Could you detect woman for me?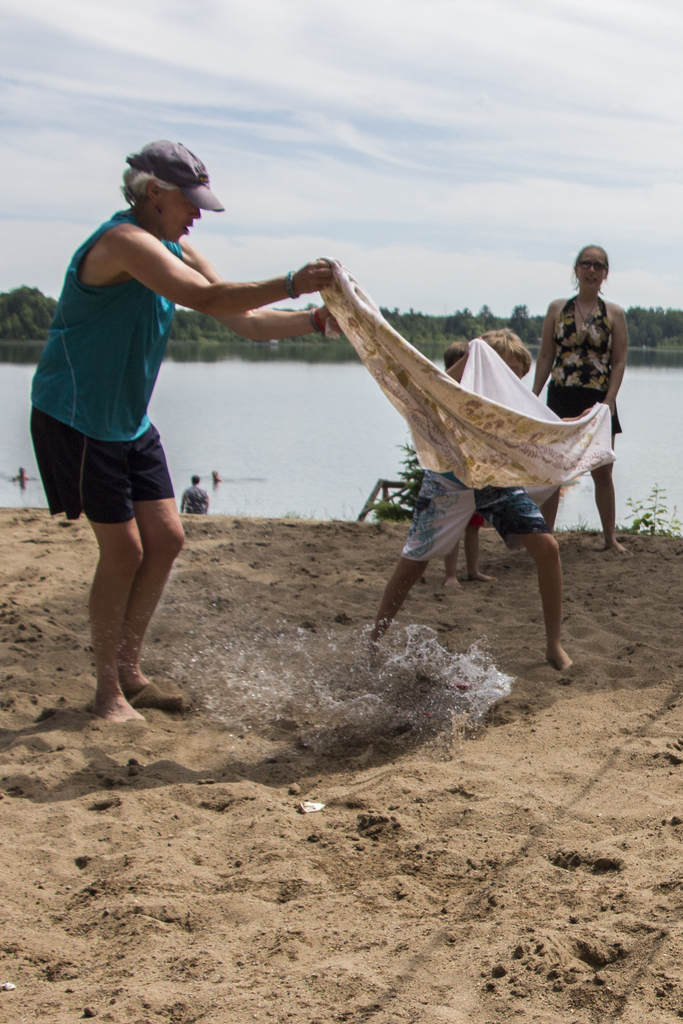
Detection result: x1=525, y1=233, x2=632, y2=543.
